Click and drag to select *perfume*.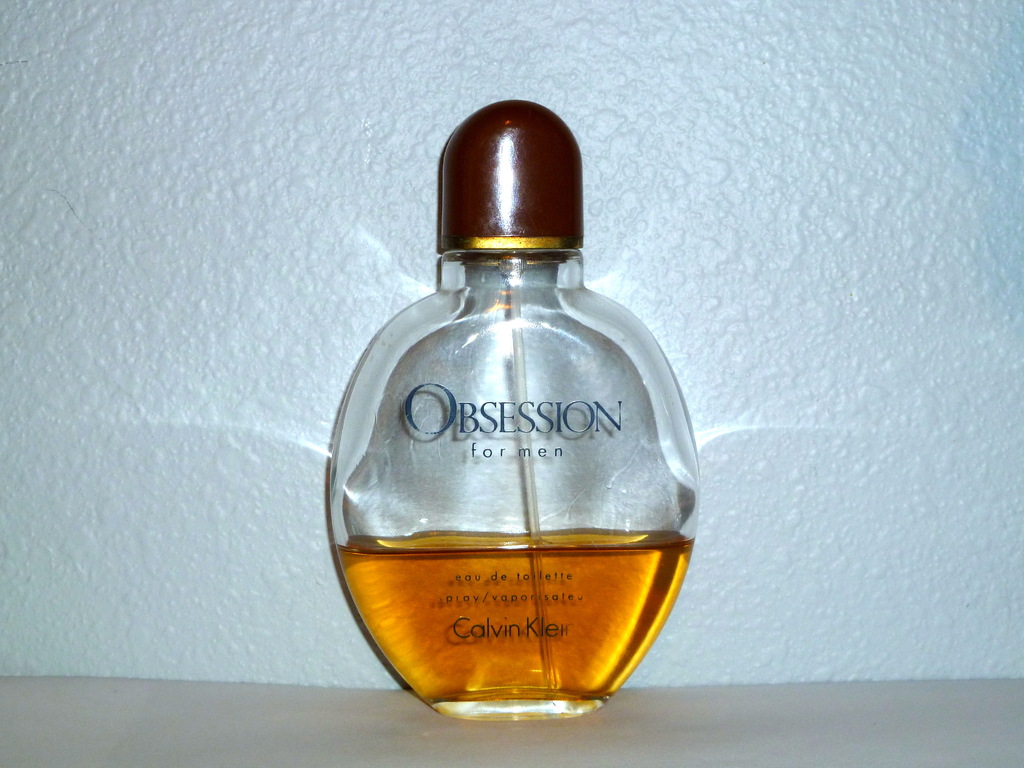
Selection: select_region(319, 98, 705, 731).
